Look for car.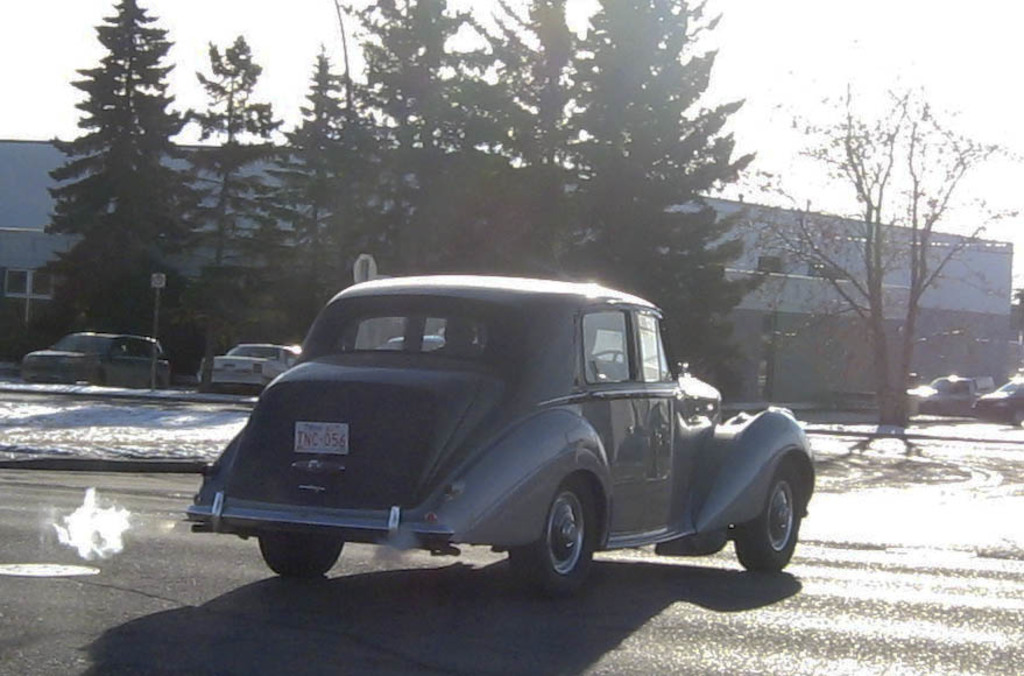
Found: <bbox>26, 325, 170, 388</bbox>.
